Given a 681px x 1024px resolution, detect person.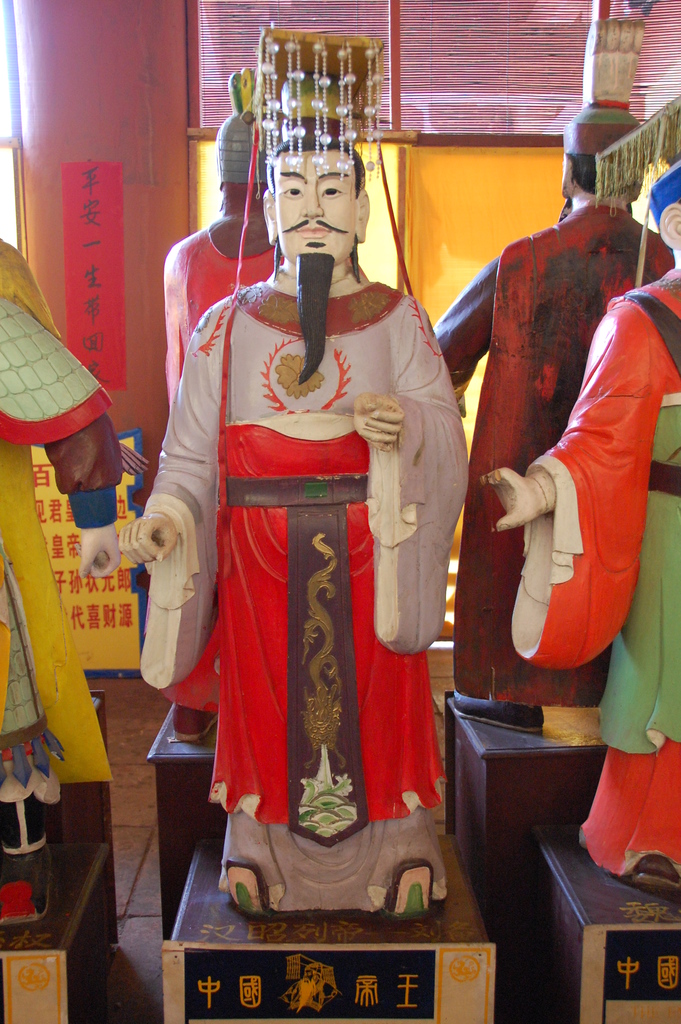
region(124, 29, 468, 922).
